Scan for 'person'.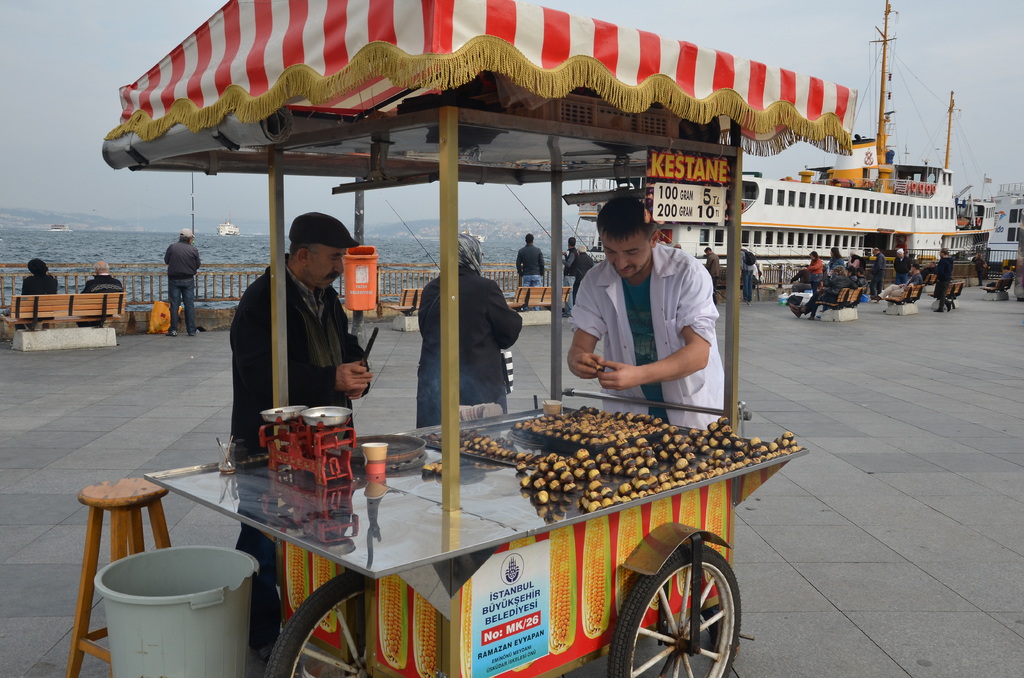
Scan result: <bbox>570, 243, 593, 285</bbox>.
